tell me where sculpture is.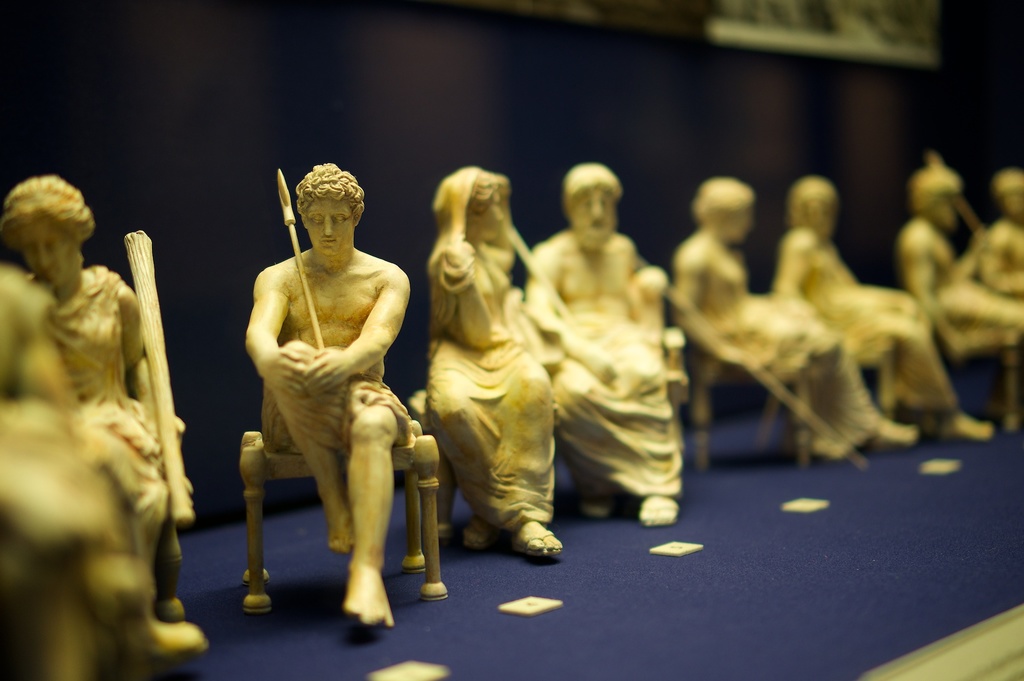
sculpture is at crop(421, 164, 564, 562).
